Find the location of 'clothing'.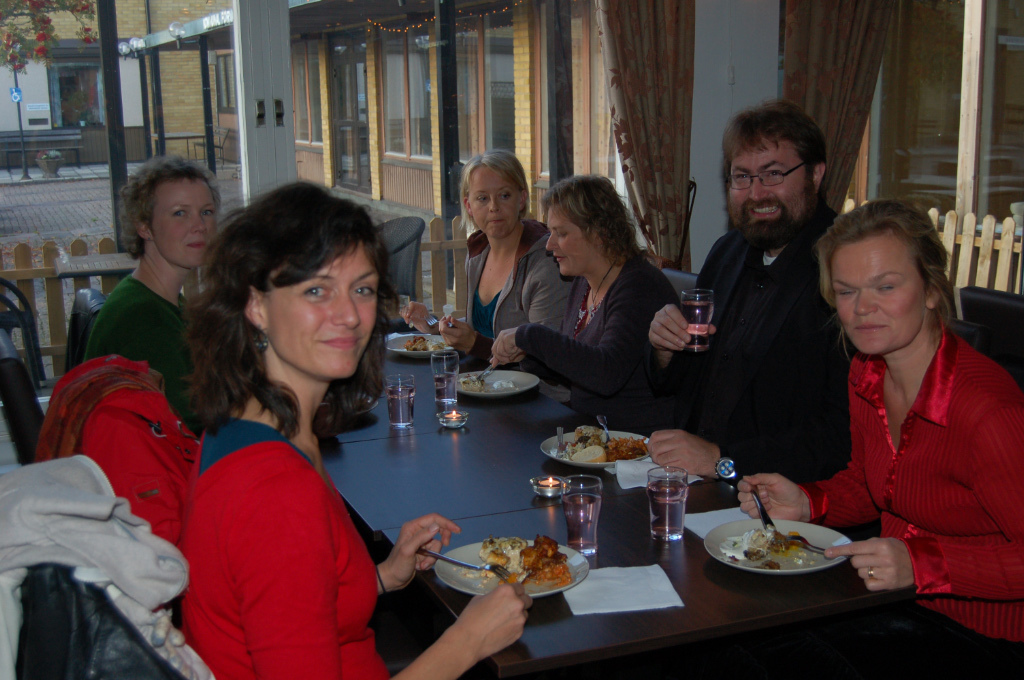
Location: 661 207 843 477.
